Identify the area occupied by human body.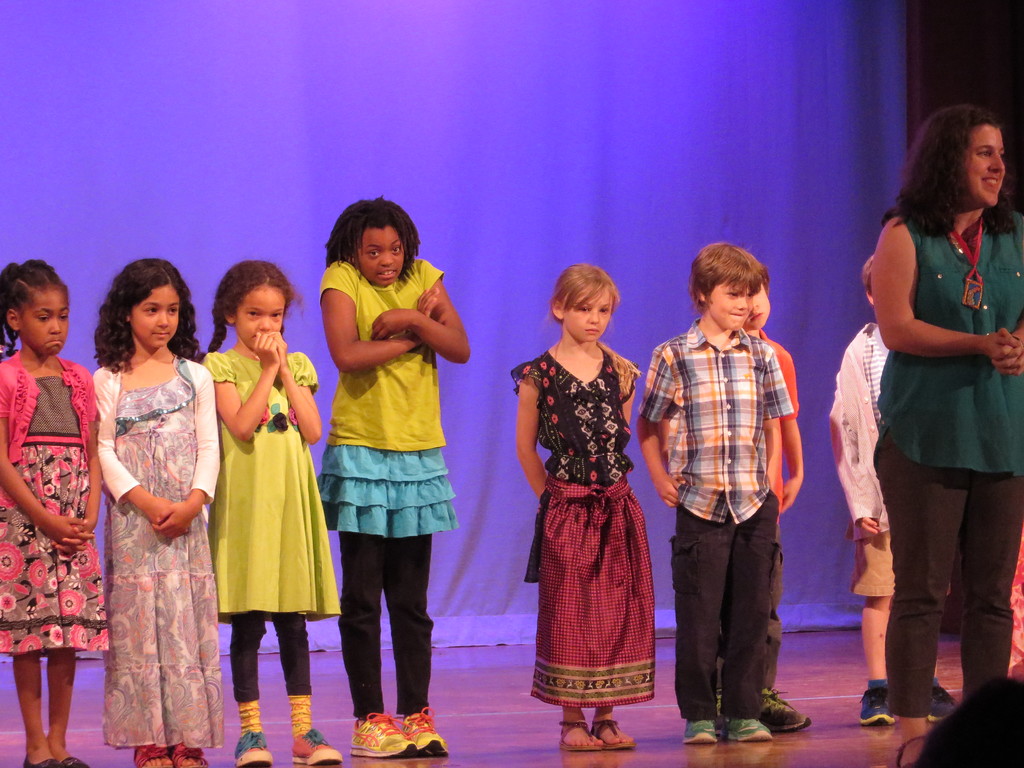
Area: l=637, t=243, r=796, b=741.
